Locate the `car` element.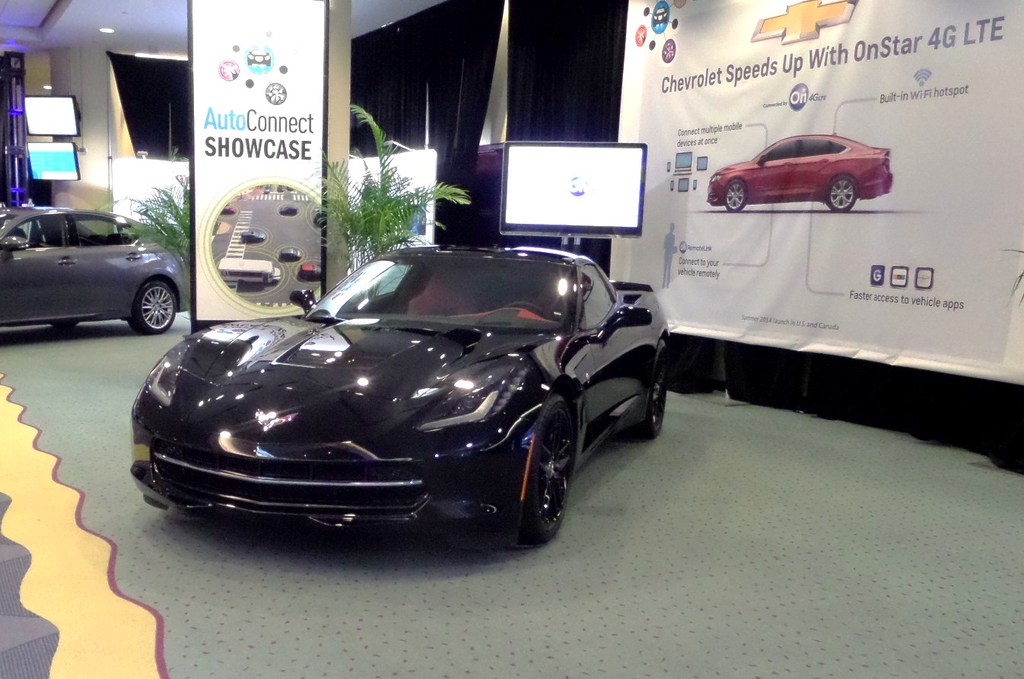
Element bbox: pyautogui.locateOnScreen(700, 132, 898, 213).
